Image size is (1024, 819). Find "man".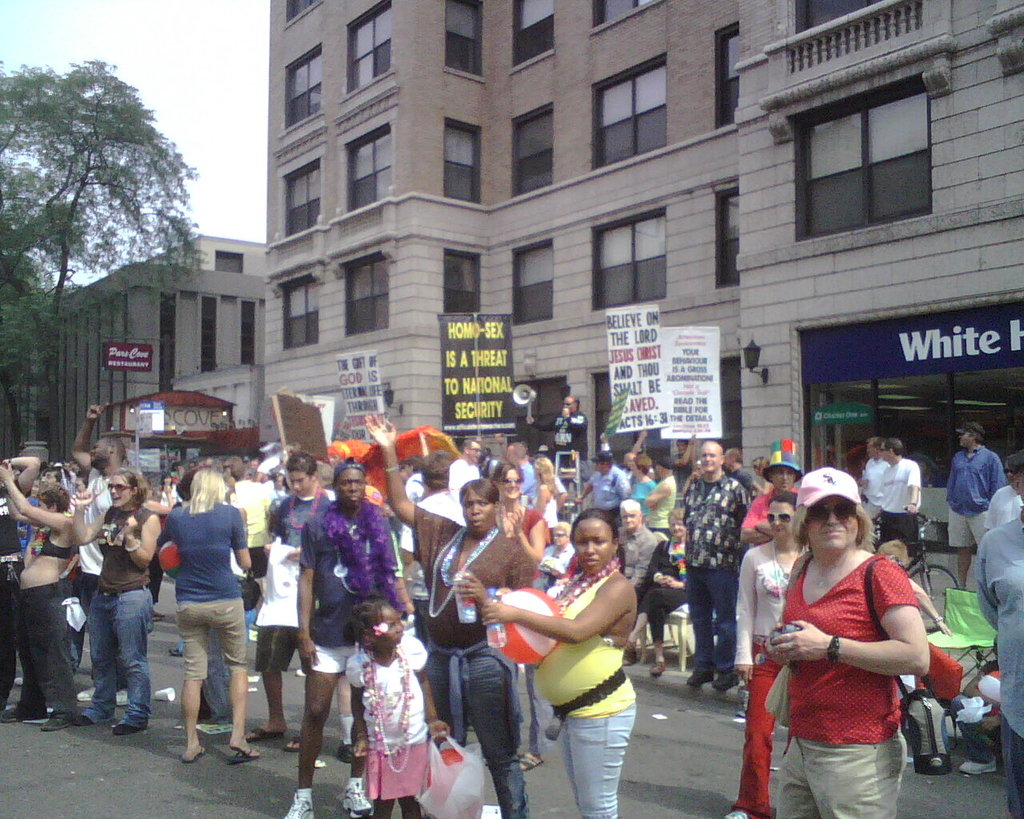
Rect(69, 403, 127, 612).
